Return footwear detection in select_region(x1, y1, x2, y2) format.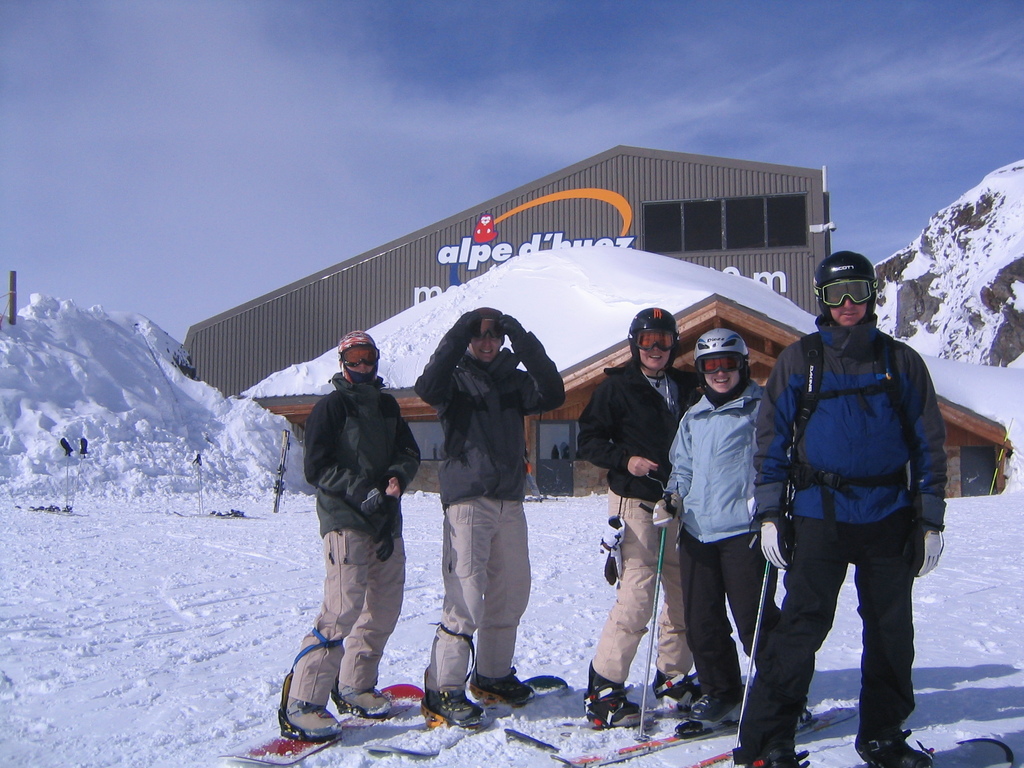
select_region(470, 664, 535, 705).
